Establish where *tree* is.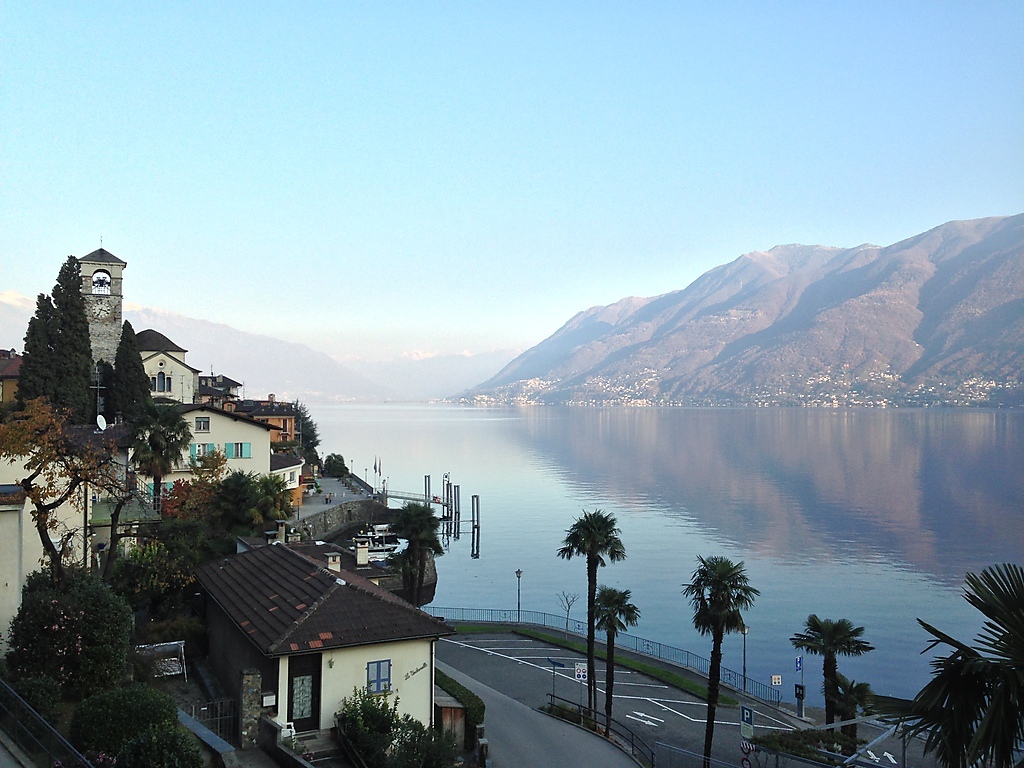
Established at (x1=558, y1=503, x2=628, y2=730).
